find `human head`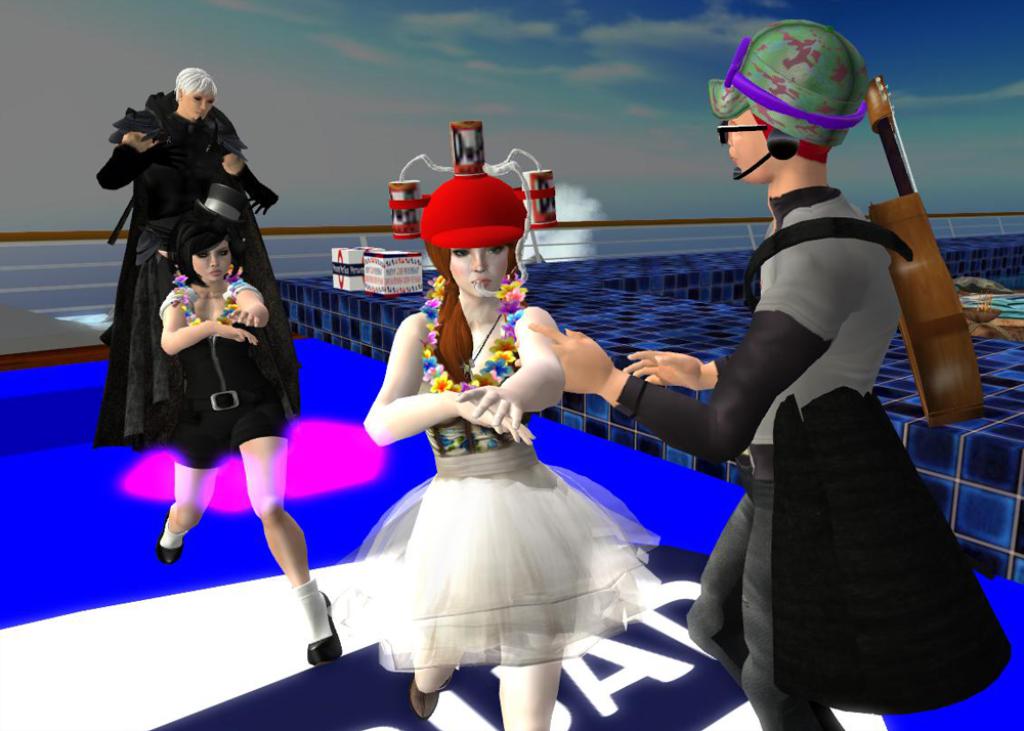
x1=167, y1=211, x2=243, y2=282
